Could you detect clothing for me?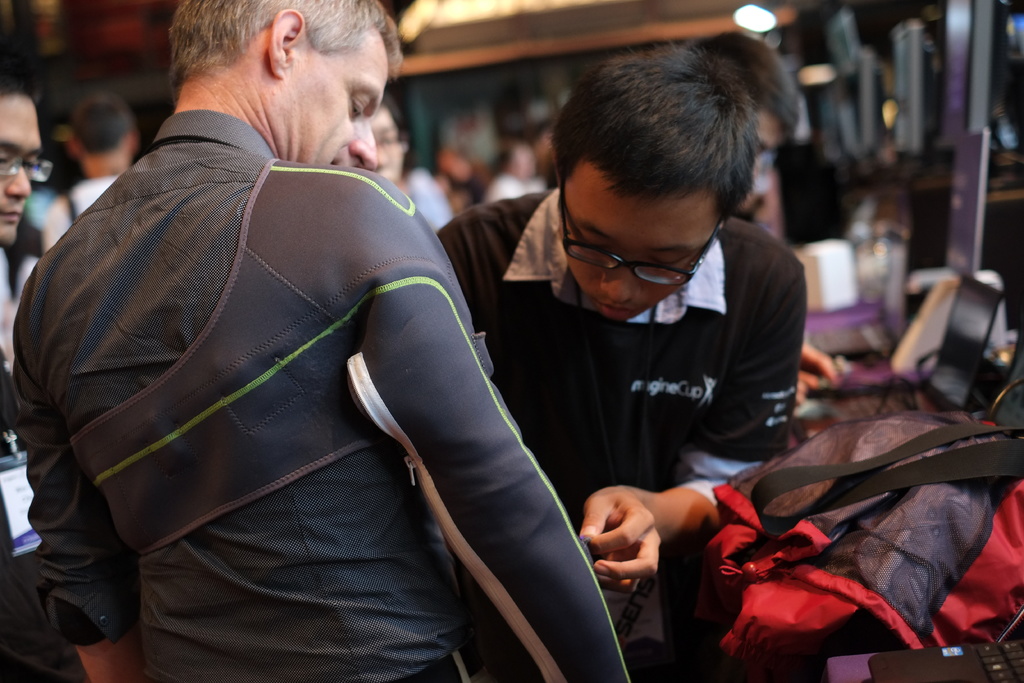
Detection result: 454,175,484,210.
